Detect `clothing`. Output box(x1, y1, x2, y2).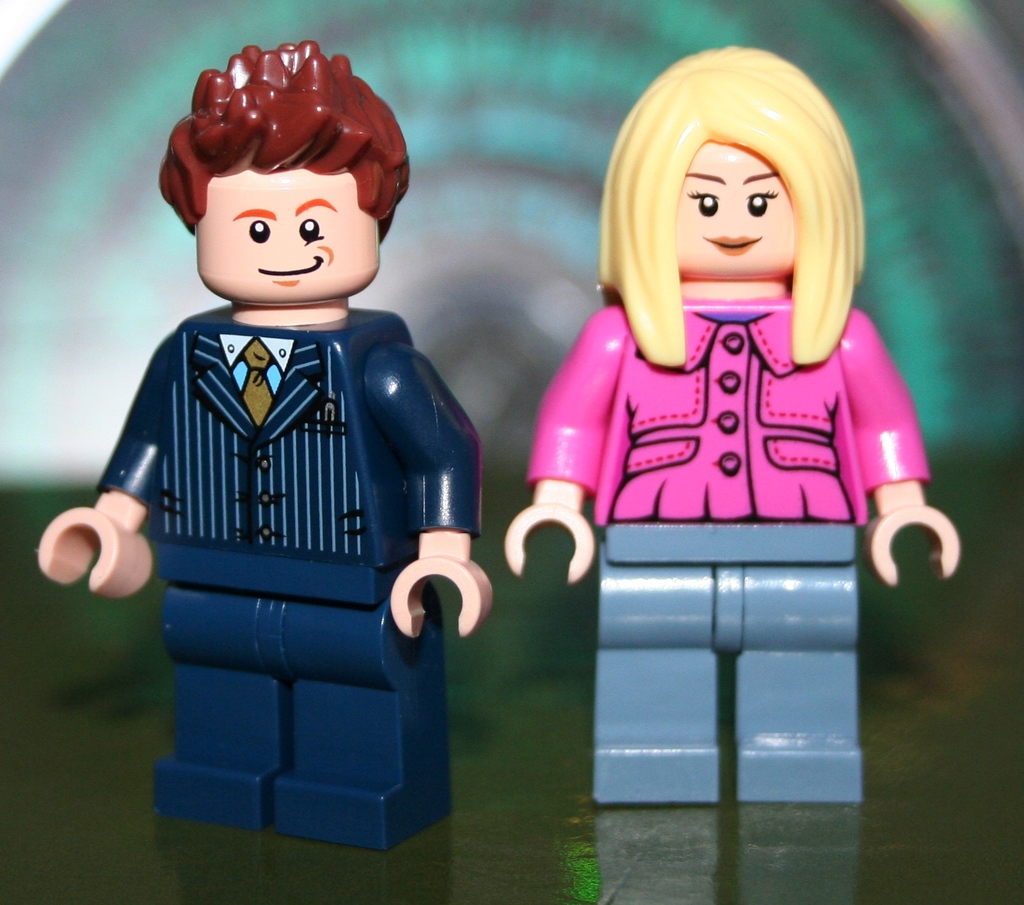
box(521, 294, 932, 803).
